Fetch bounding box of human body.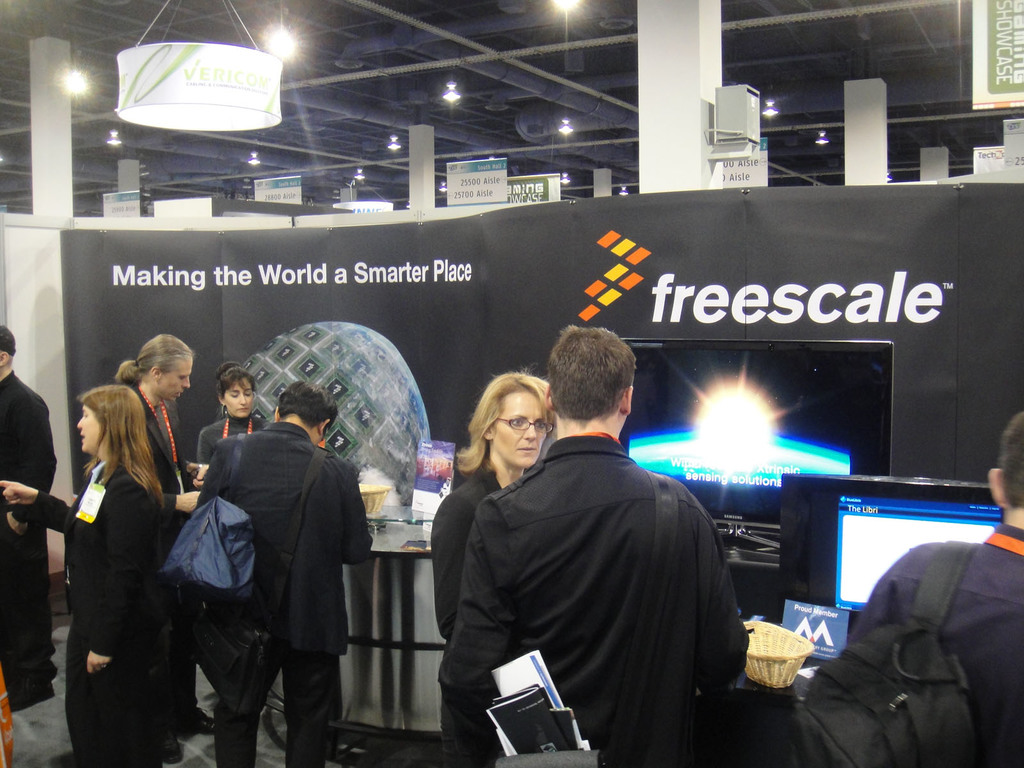
Bbox: left=4, top=384, right=175, bottom=761.
